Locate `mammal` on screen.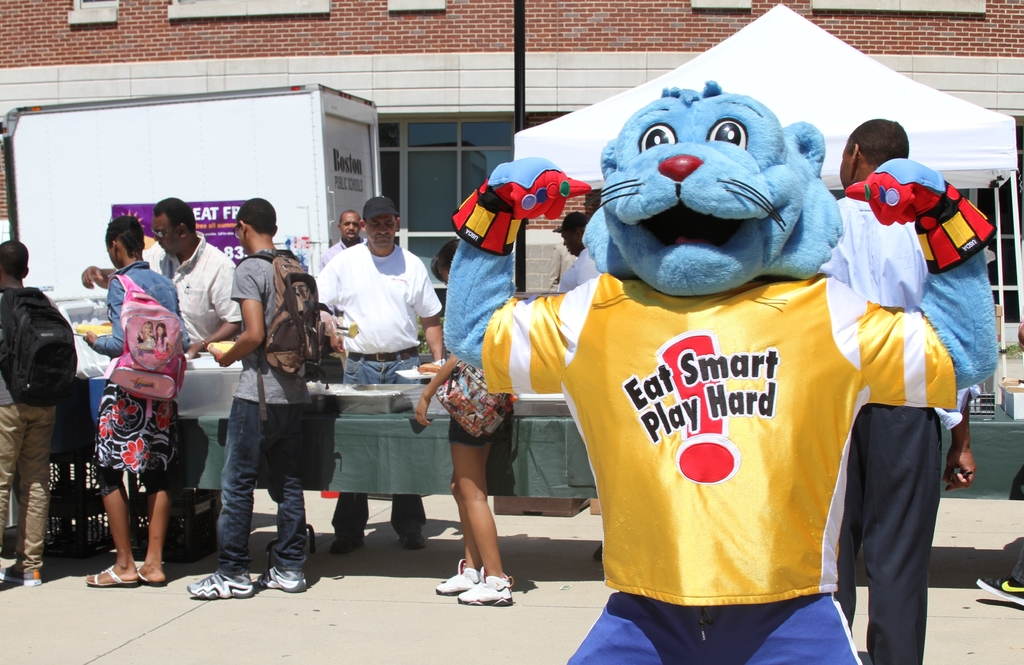
On screen at region(553, 215, 598, 297).
